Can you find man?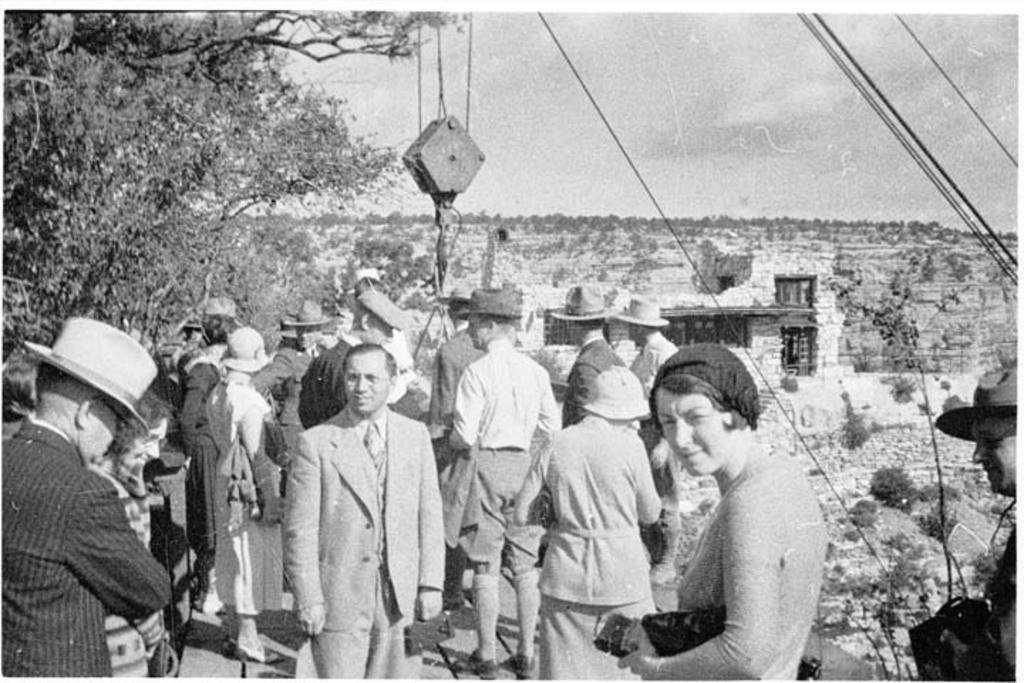
Yes, bounding box: (441, 285, 563, 676).
